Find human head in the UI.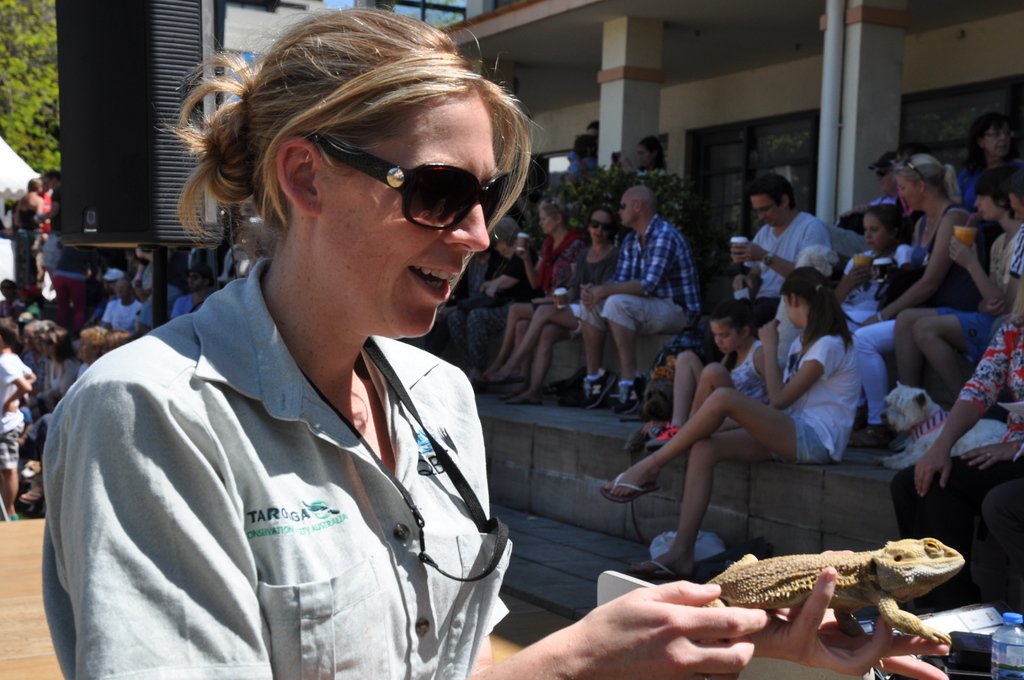
UI element at 776/266/833/328.
